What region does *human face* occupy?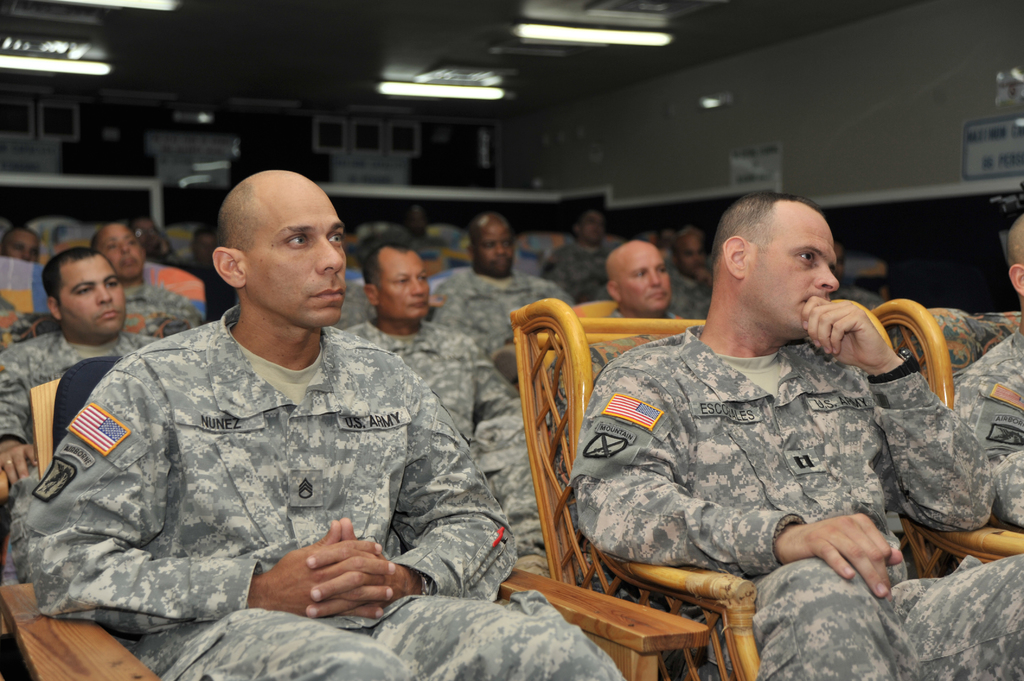
(left=474, top=220, right=517, bottom=279).
